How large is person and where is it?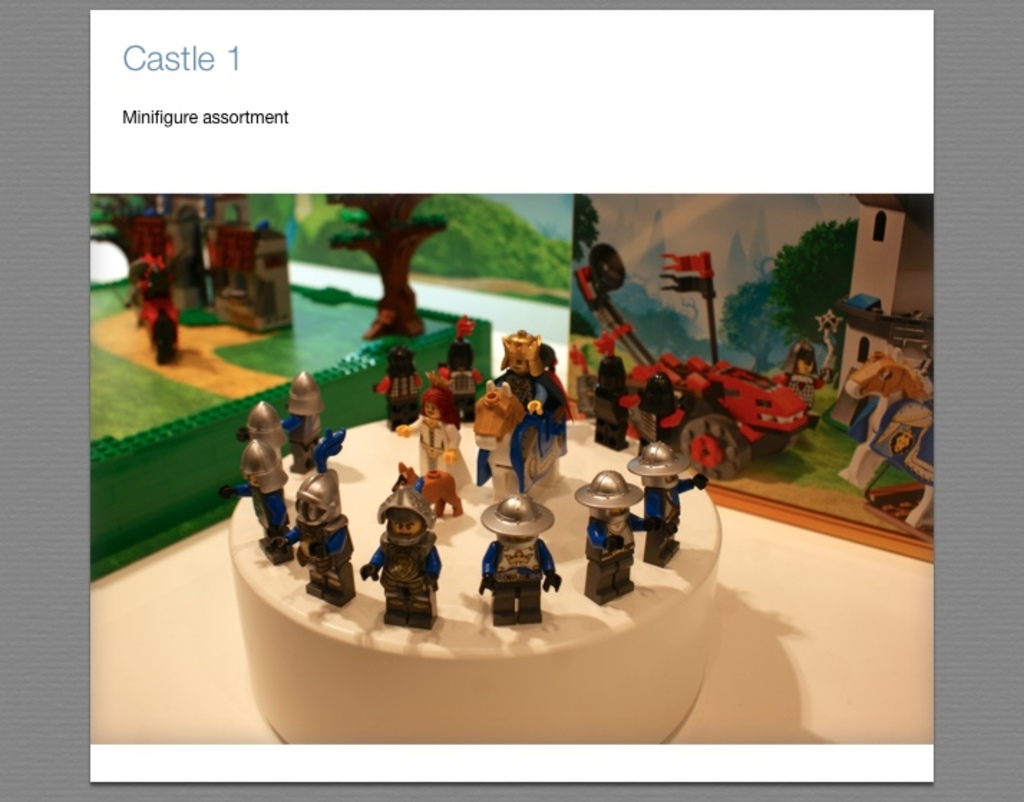
Bounding box: 490/334/564/475.
